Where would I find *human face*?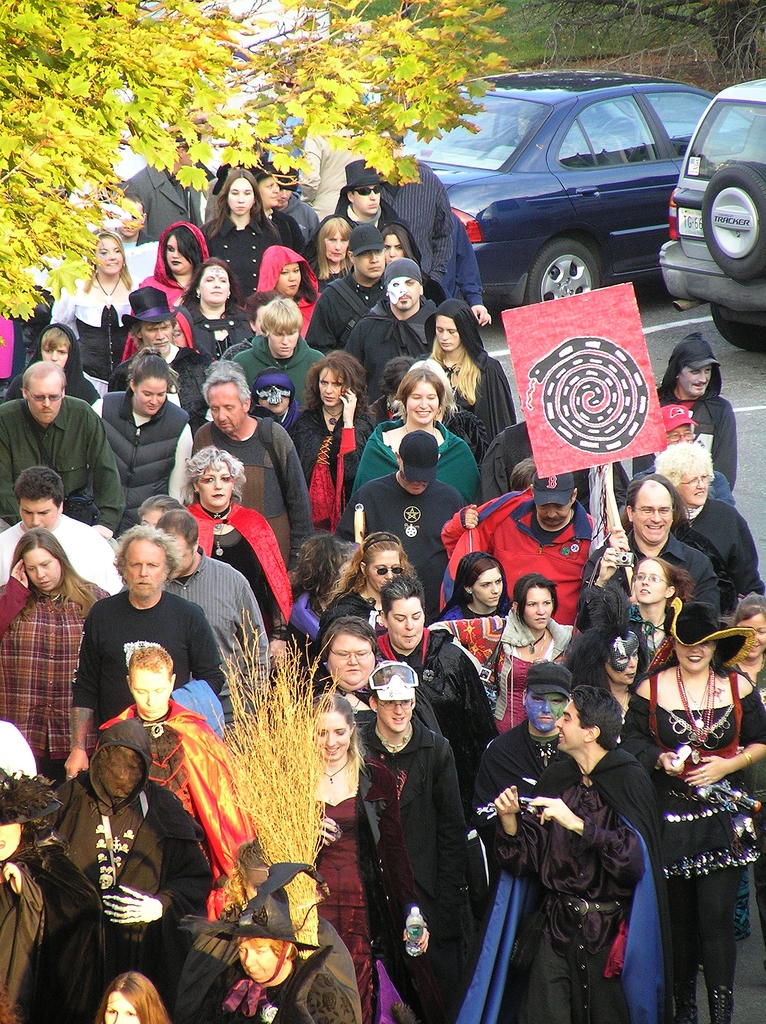
At {"left": 30, "top": 383, "right": 63, "bottom": 421}.
